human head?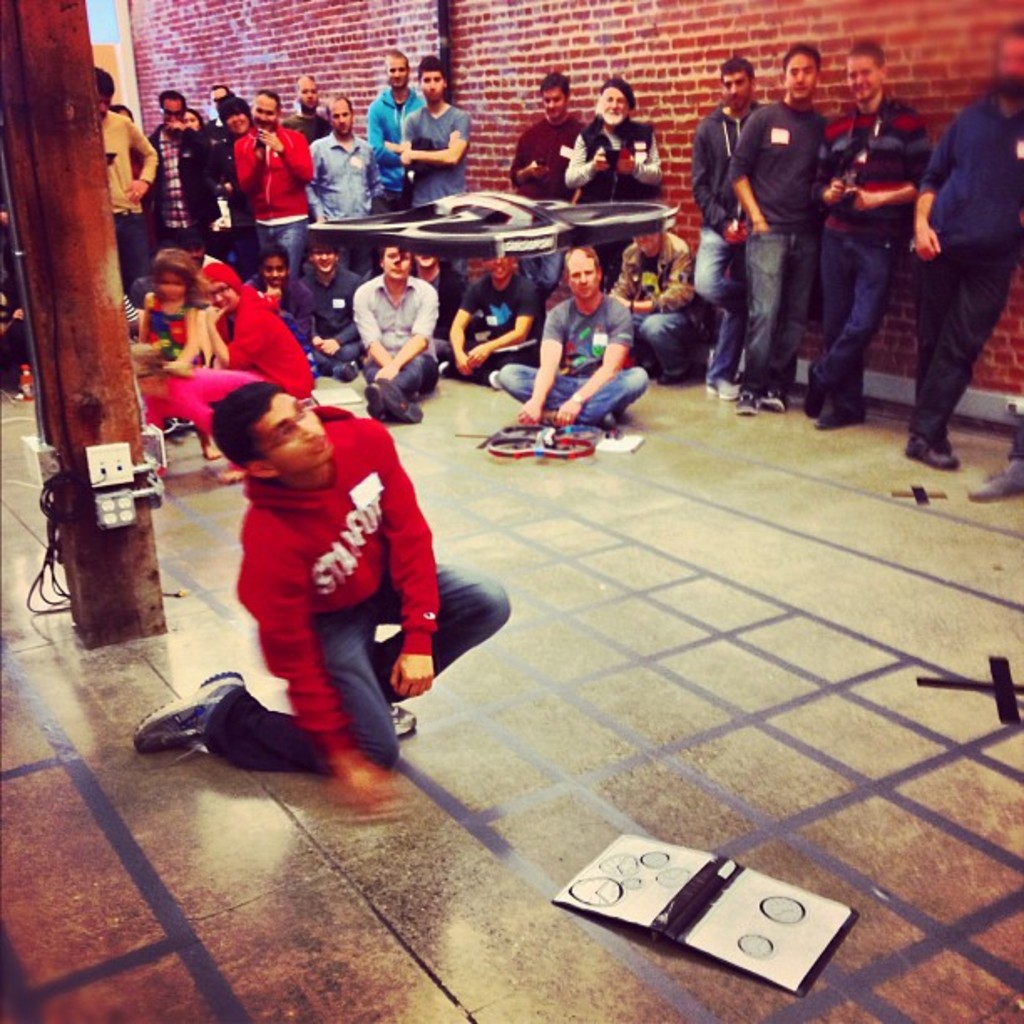
x1=413 y1=54 x2=448 y2=104
